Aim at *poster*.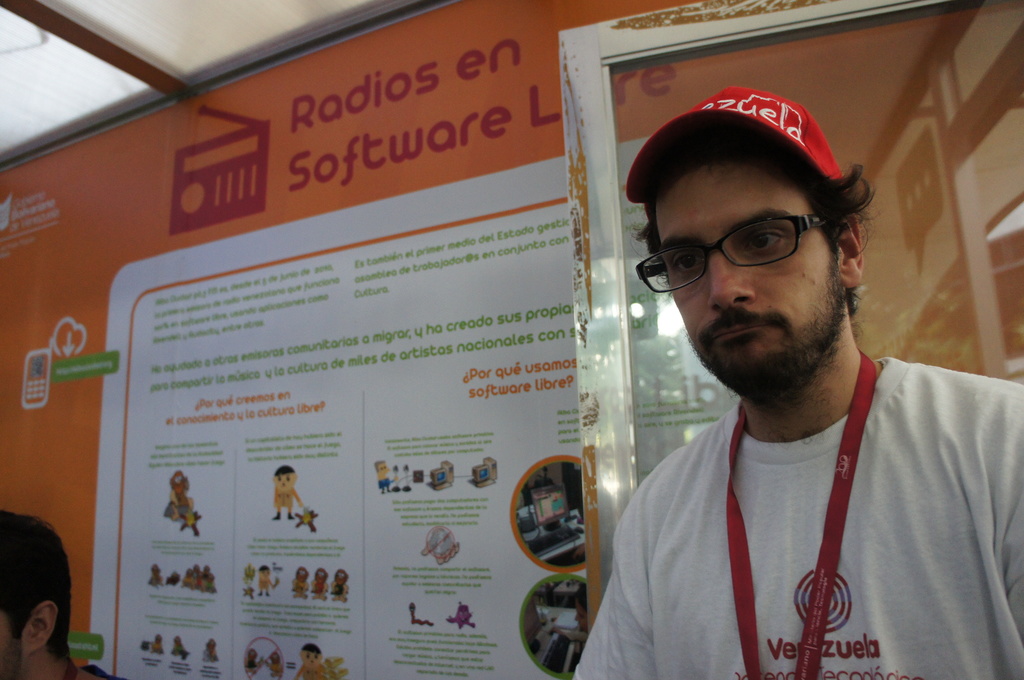
Aimed at (85, 155, 590, 677).
